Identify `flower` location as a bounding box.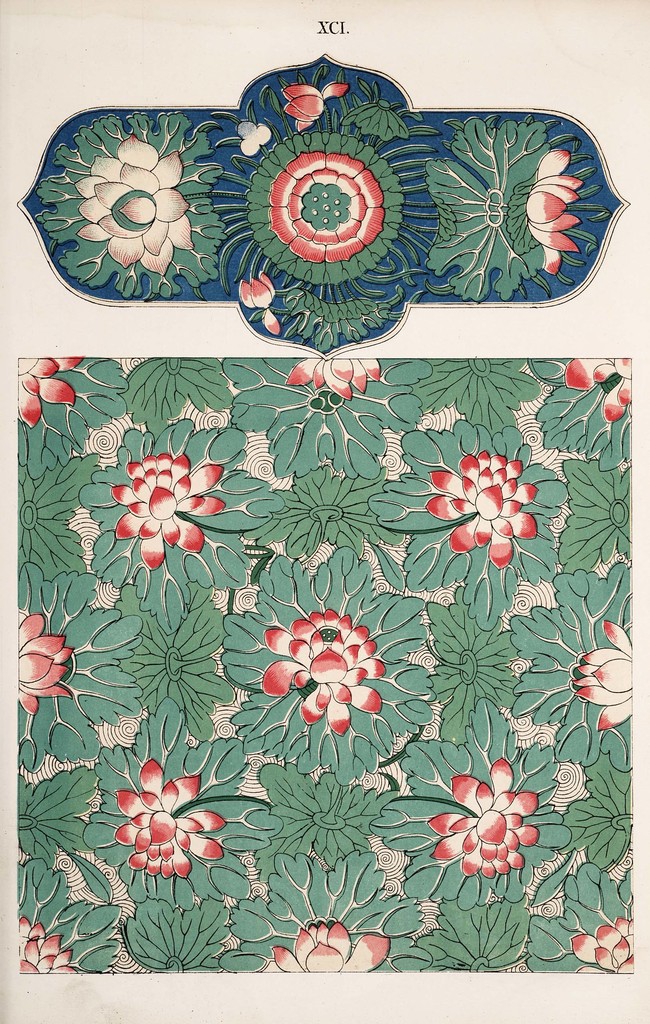
box(261, 914, 394, 977).
